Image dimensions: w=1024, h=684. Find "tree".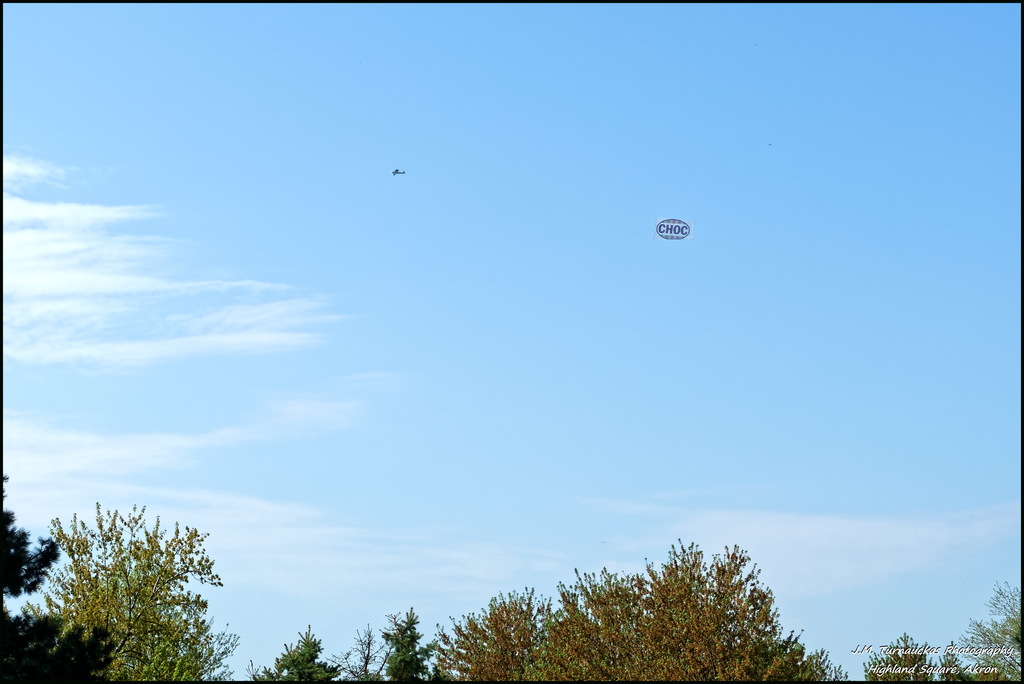
box=[0, 500, 235, 683].
